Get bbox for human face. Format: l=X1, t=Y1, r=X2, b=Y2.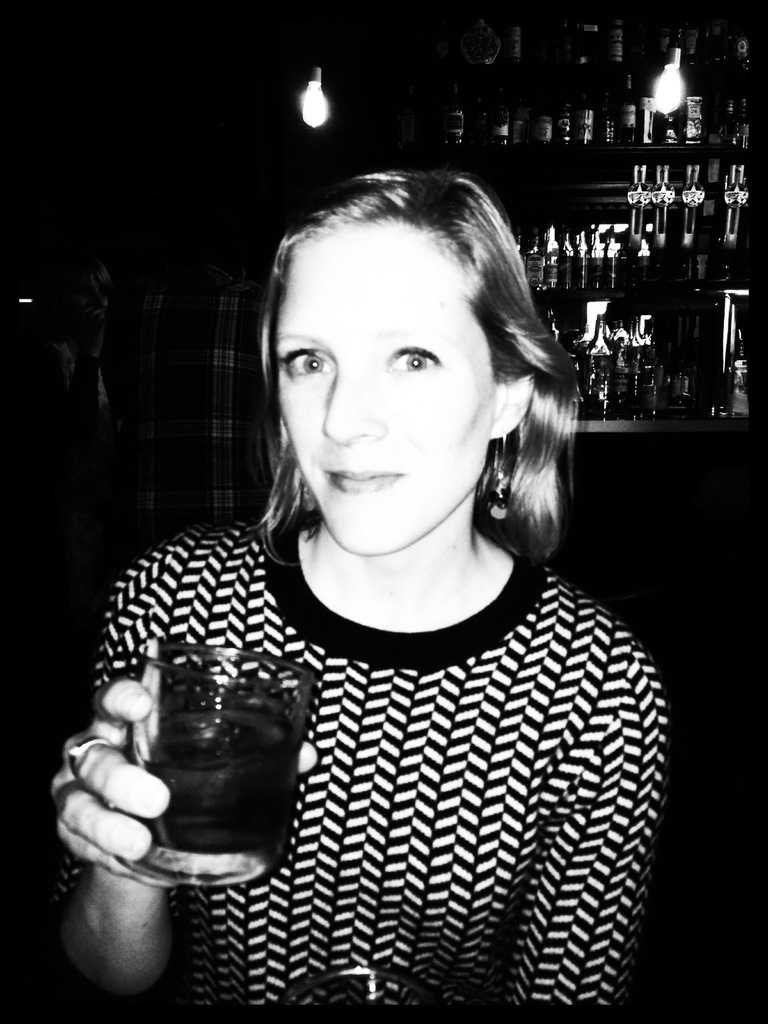
l=276, t=223, r=499, b=554.
